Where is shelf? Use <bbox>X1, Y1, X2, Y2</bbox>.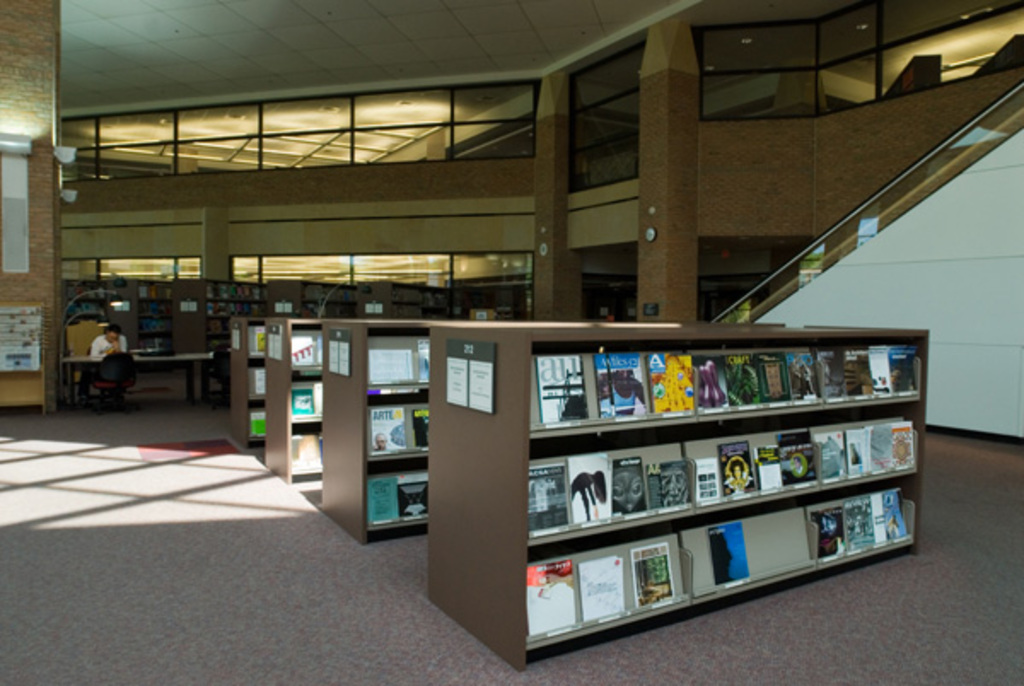
<bbox>169, 278, 268, 403</bbox>.
